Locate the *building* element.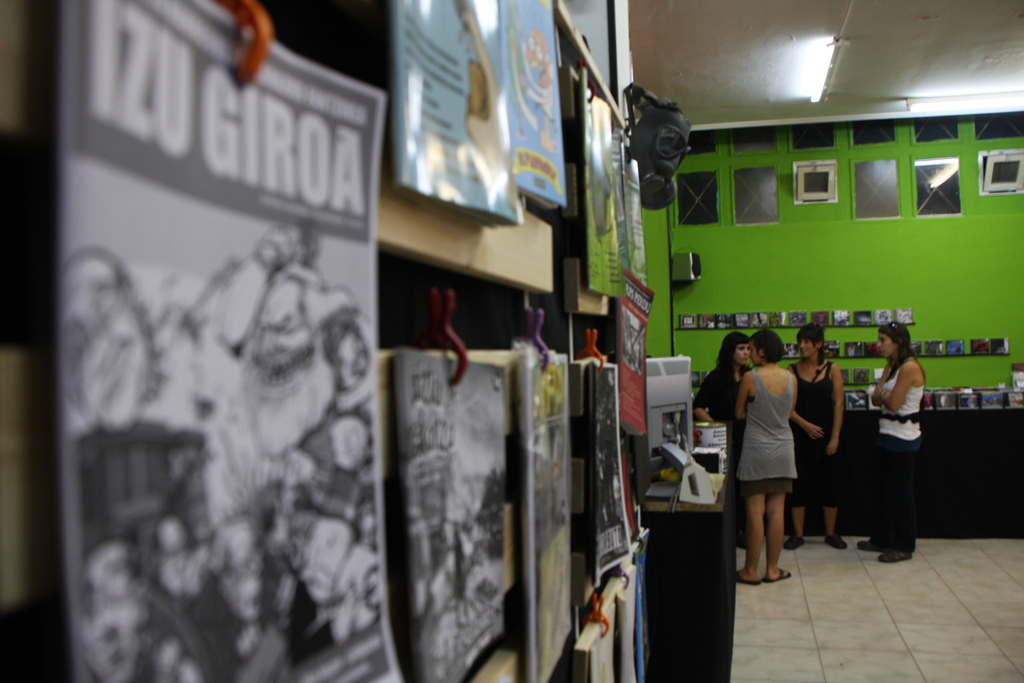
Element bbox: region(0, 0, 1023, 682).
